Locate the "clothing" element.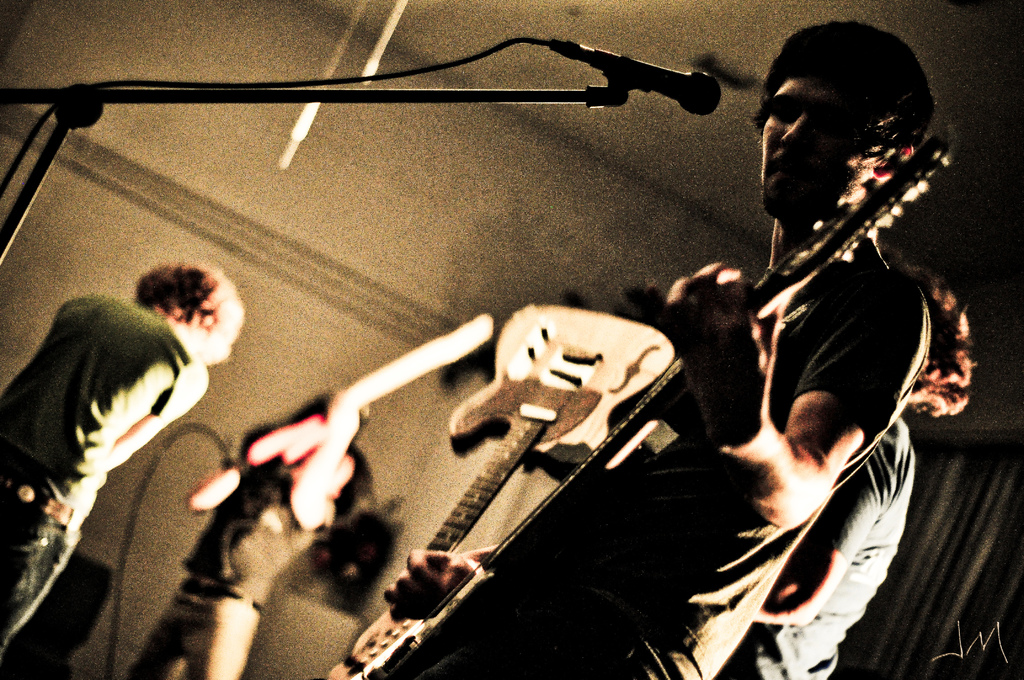
Element bbox: {"x1": 0, "y1": 279, "x2": 209, "y2": 660}.
